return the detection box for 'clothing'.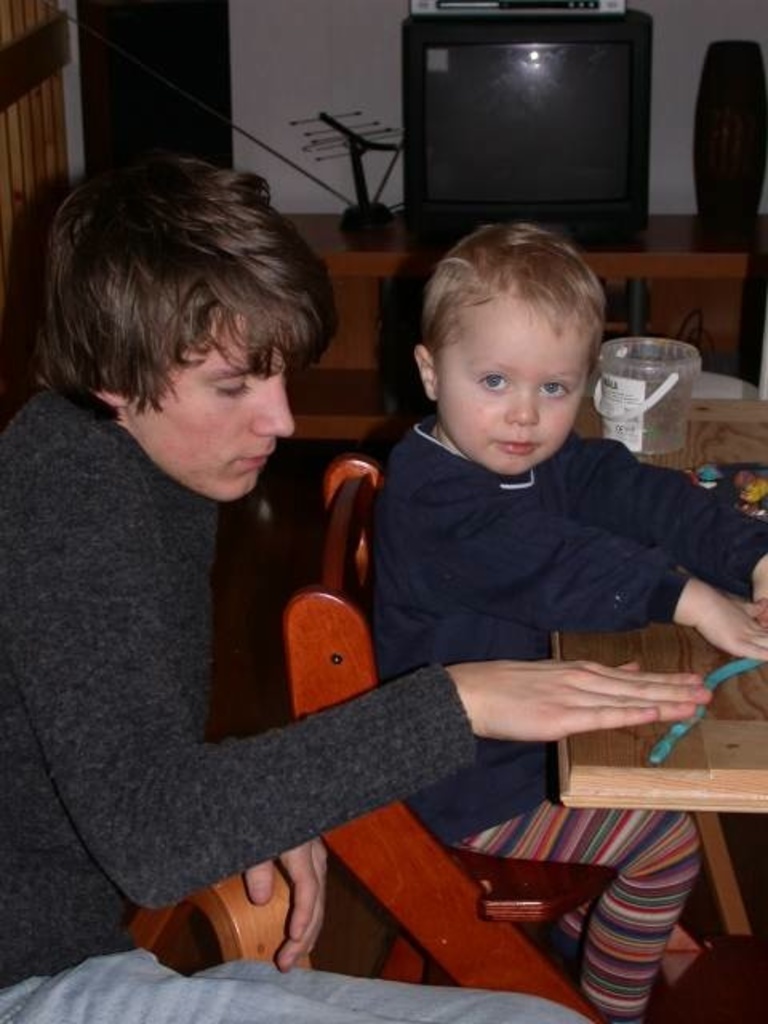
{"left": 354, "top": 405, "right": 766, "bottom": 1019}.
